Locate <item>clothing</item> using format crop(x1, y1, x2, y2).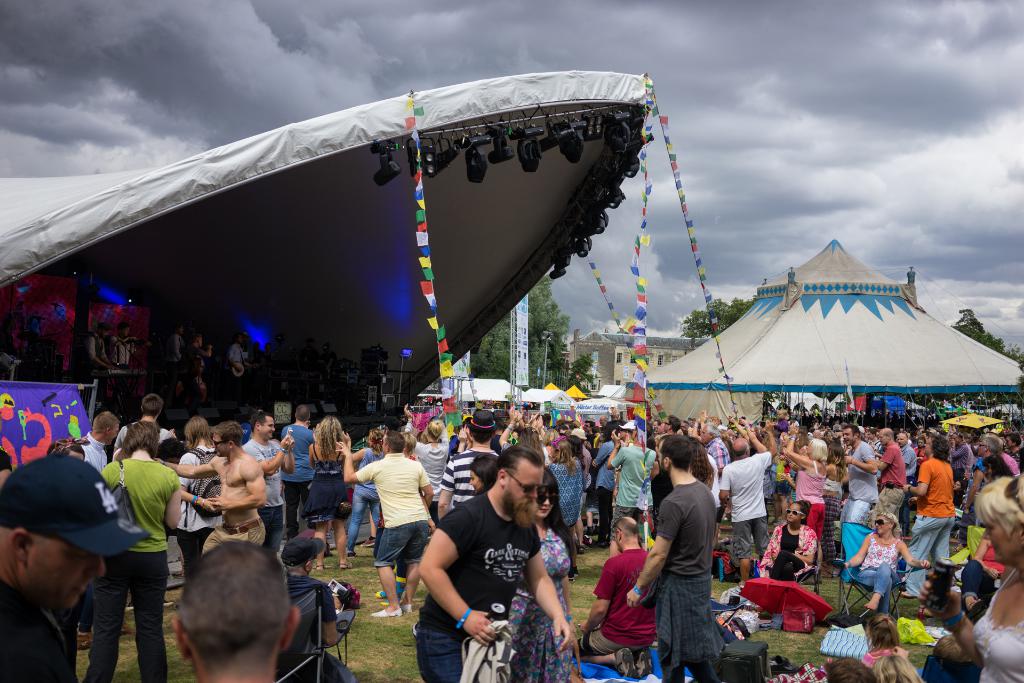
crop(792, 461, 831, 541).
